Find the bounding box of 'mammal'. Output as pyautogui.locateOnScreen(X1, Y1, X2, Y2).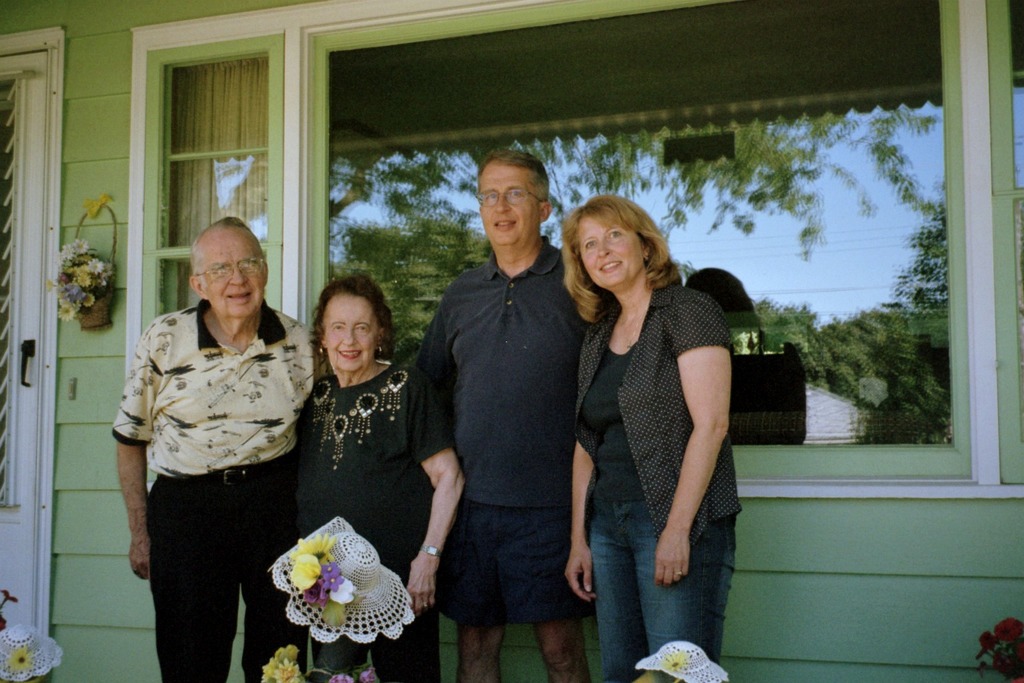
pyautogui.locateOnScreen(563, 189, 741, 640).
